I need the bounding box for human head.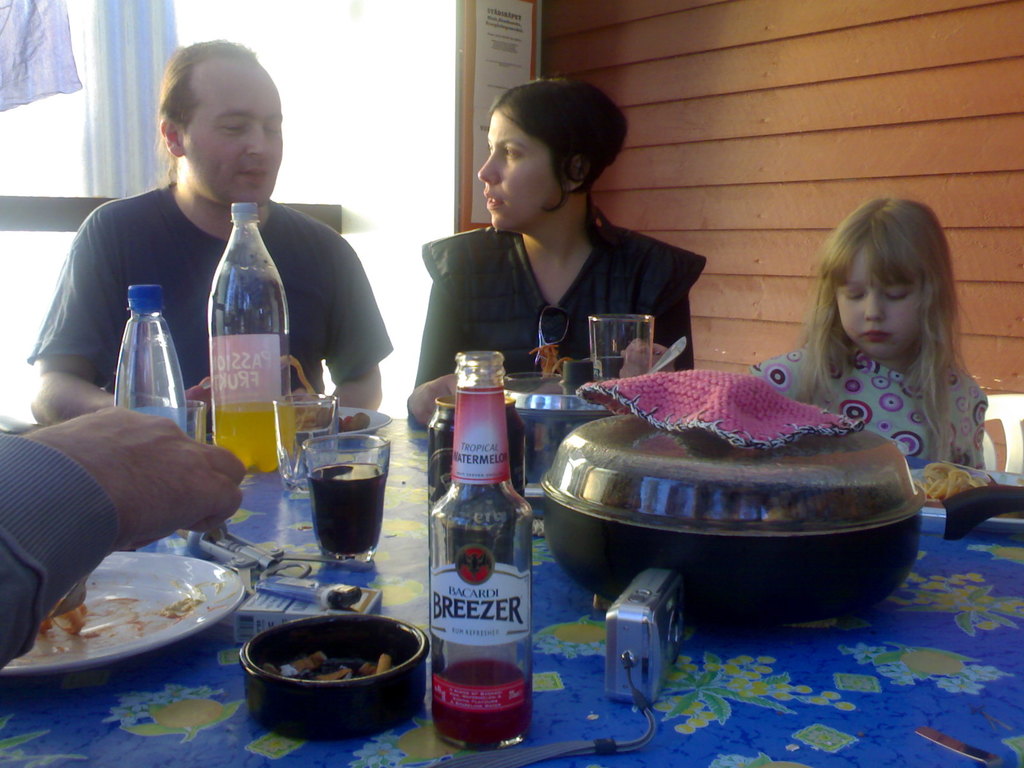
Here it is: [144, 40, 289, 202].
